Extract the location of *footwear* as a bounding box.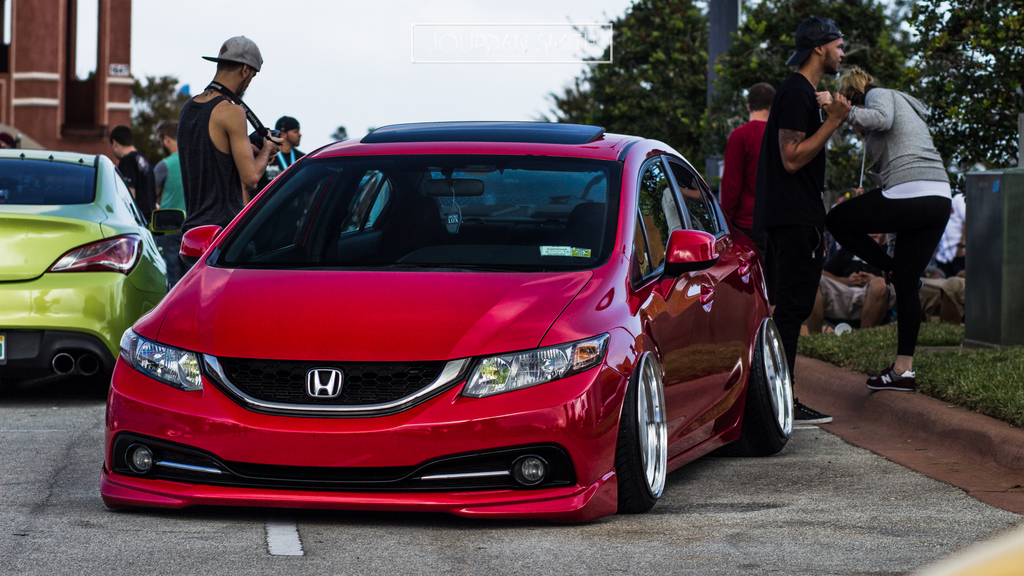
select_region(782, 398, 837, 424).
